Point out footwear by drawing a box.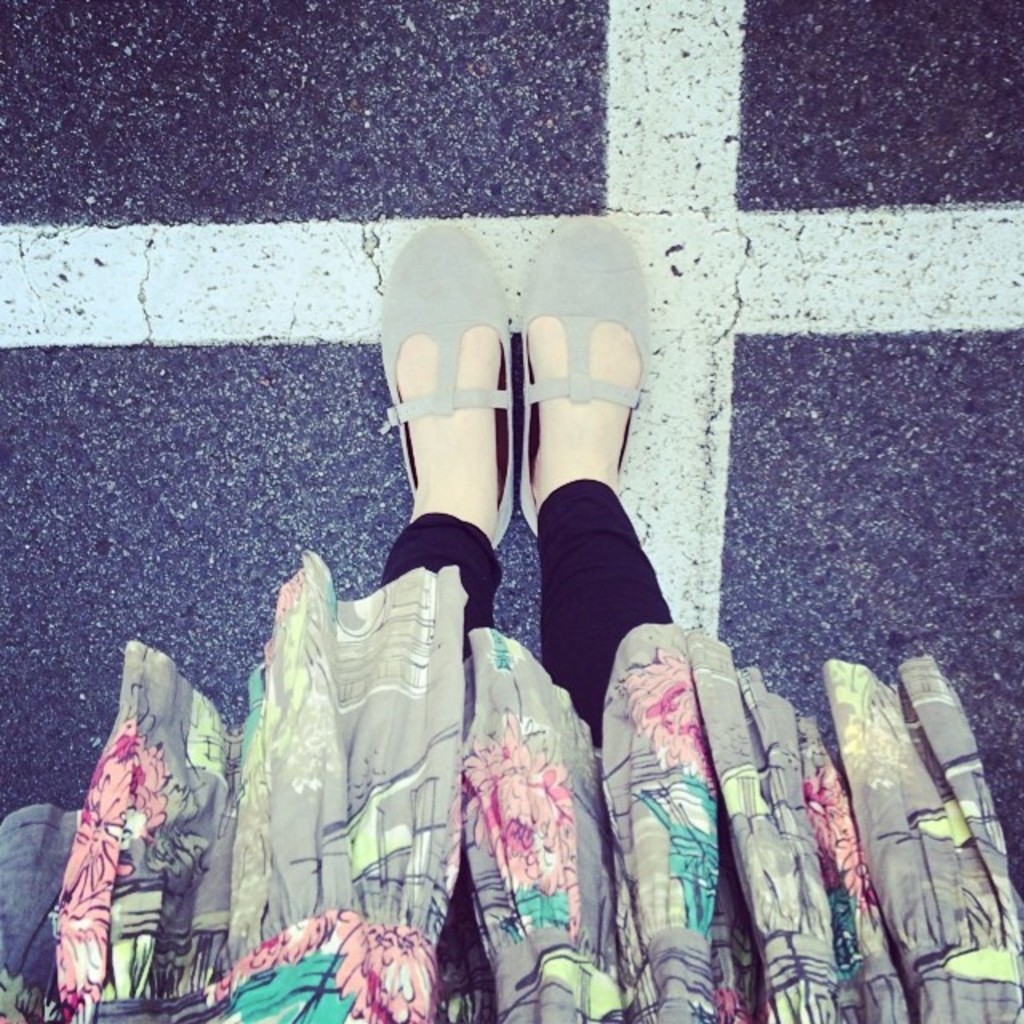
(left=376, top=222, right=517, bottom=552).
